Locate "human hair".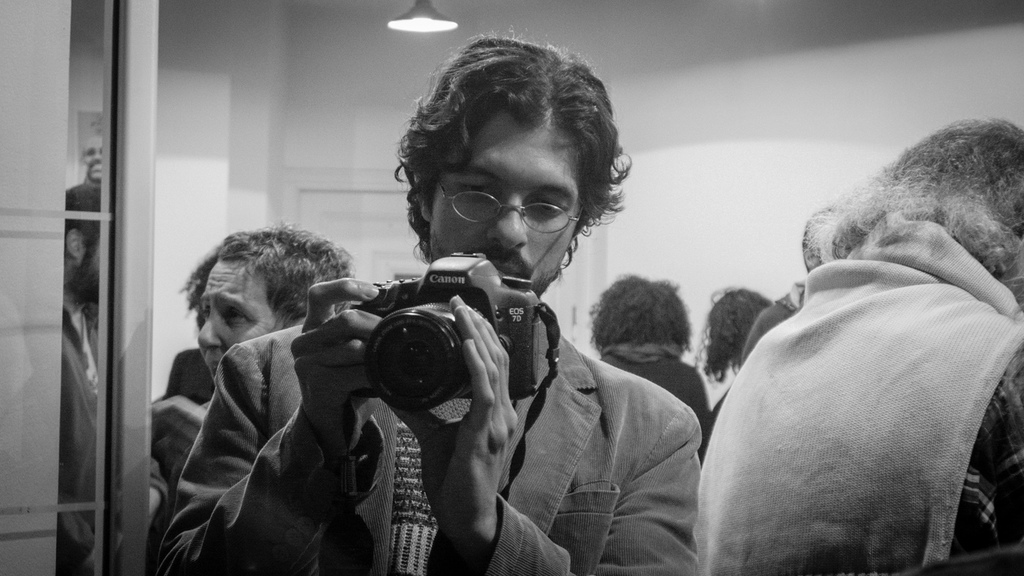
Bounding box: [397, 29, 625, 254].
